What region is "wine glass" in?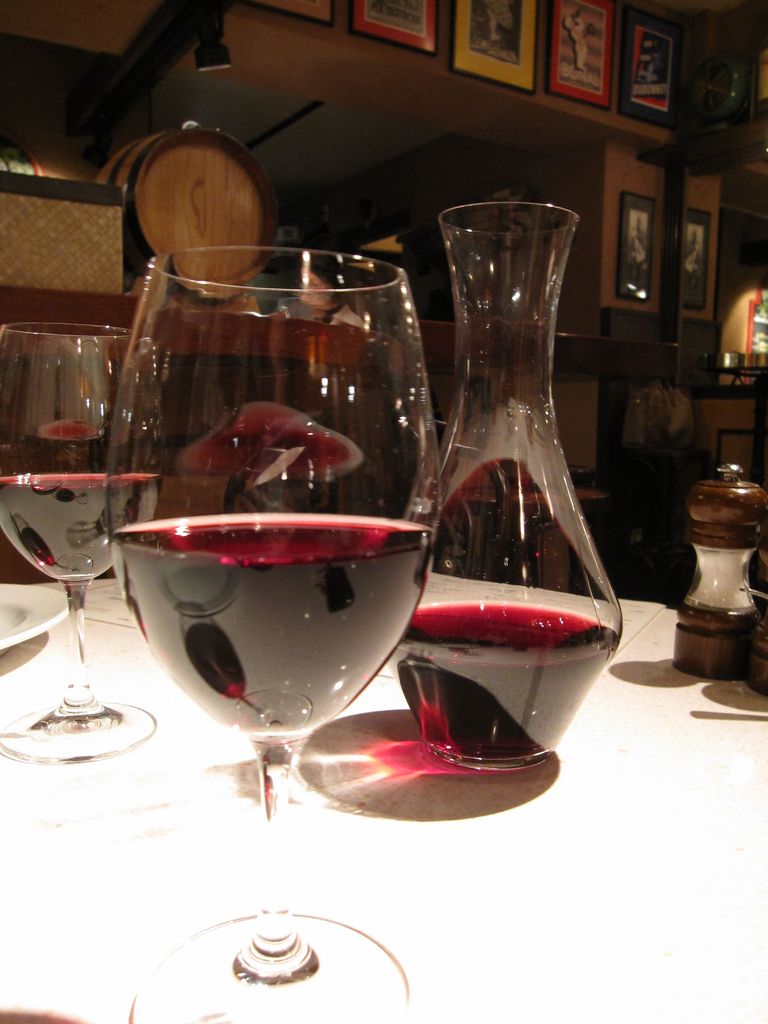
[x1=0, y1=319, x2=159, y2=767].
